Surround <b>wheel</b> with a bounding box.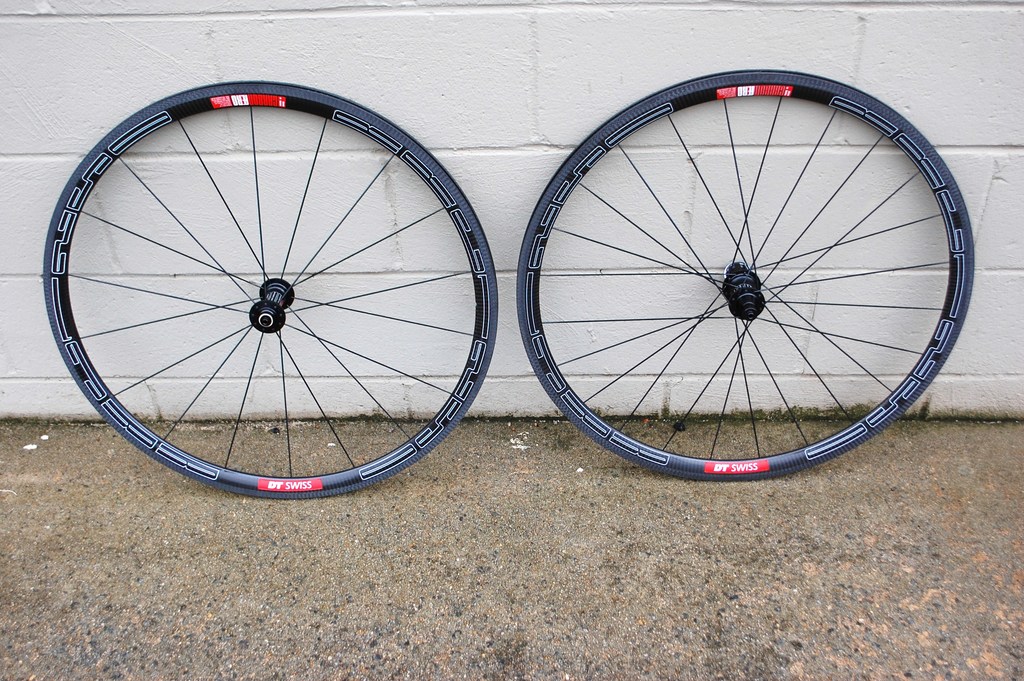
[left=513, top=69, right=977, bottom=475].
